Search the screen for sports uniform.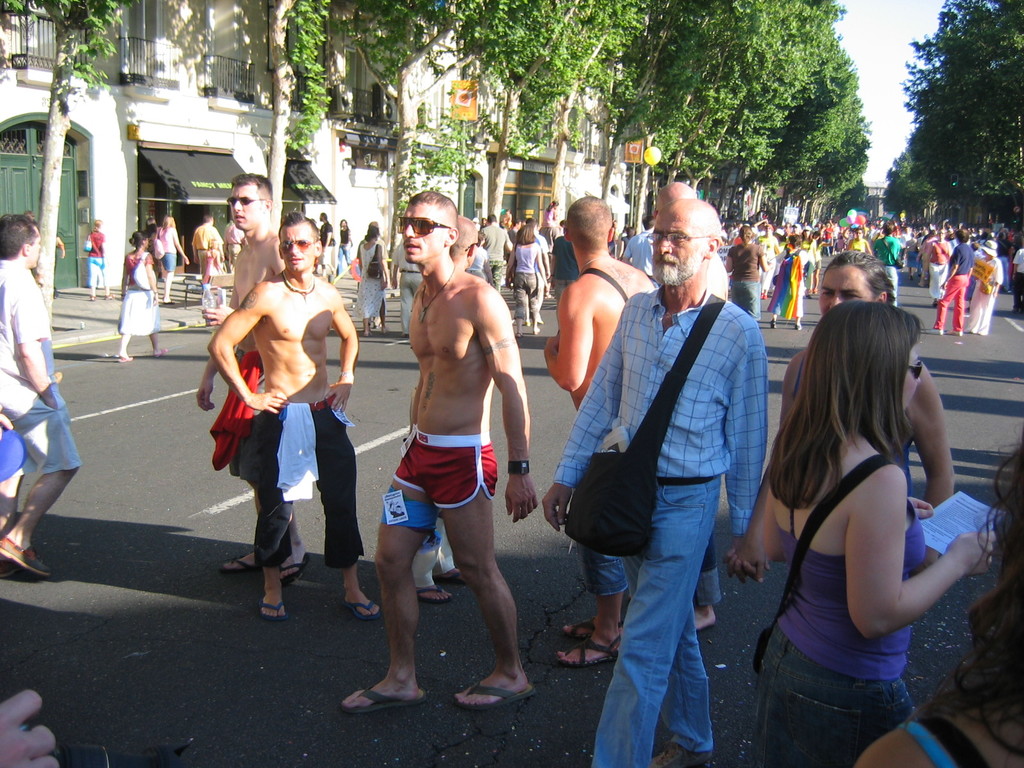
Found at 382:428:511:520.
